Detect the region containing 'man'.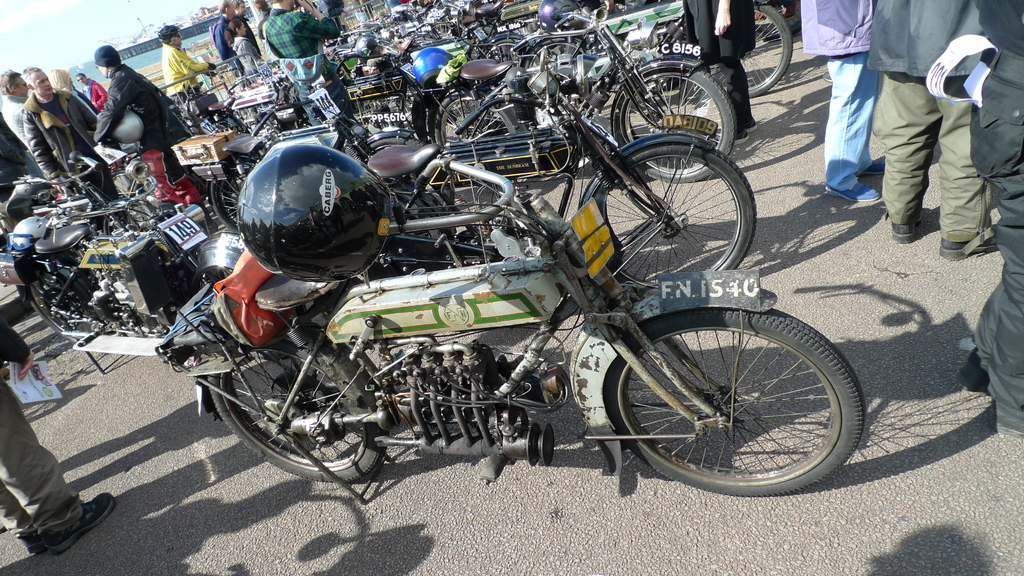
bbox=(230, 0, 265, 59).
